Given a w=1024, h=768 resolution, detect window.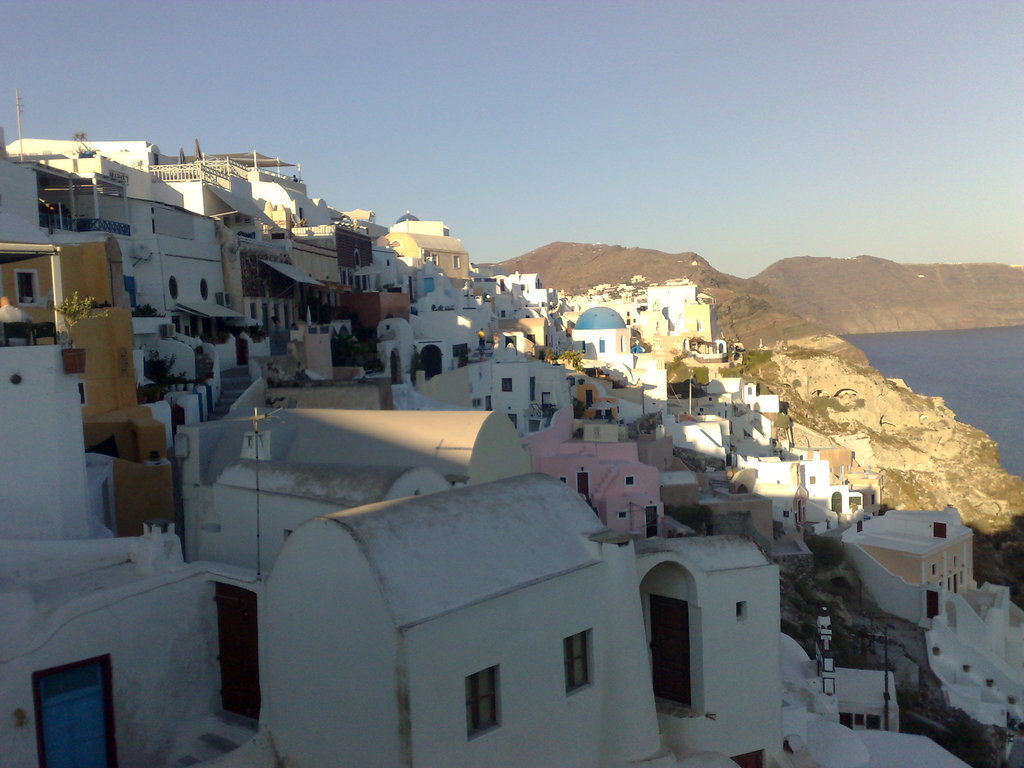
(left=33, top=655, right=116, bottom=764).
